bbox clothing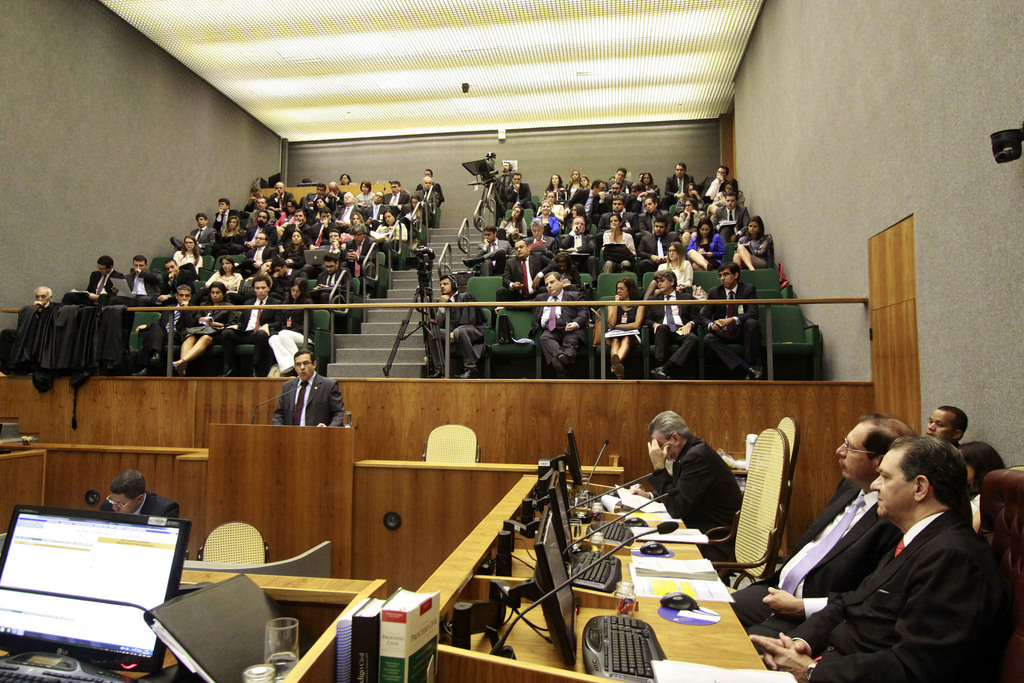
{"x1": 217, "y1": 231, "x2": 241, "y2": 254}
